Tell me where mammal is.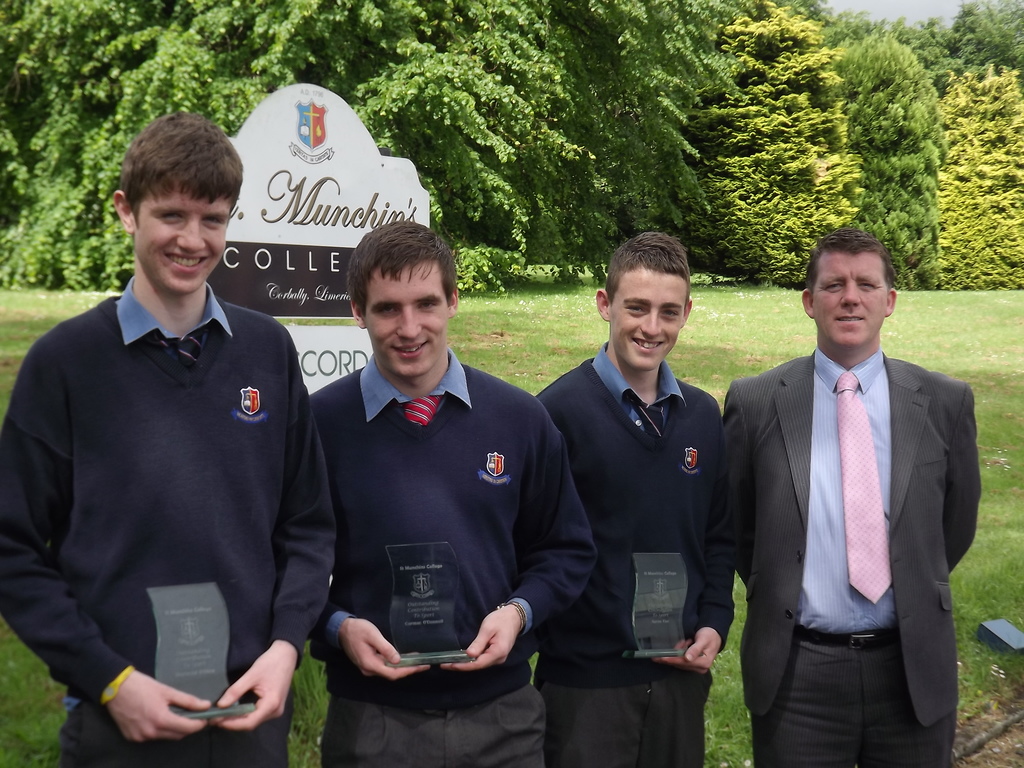
mammal is at (x1=308, y1=225, x2=596, y2=767).
